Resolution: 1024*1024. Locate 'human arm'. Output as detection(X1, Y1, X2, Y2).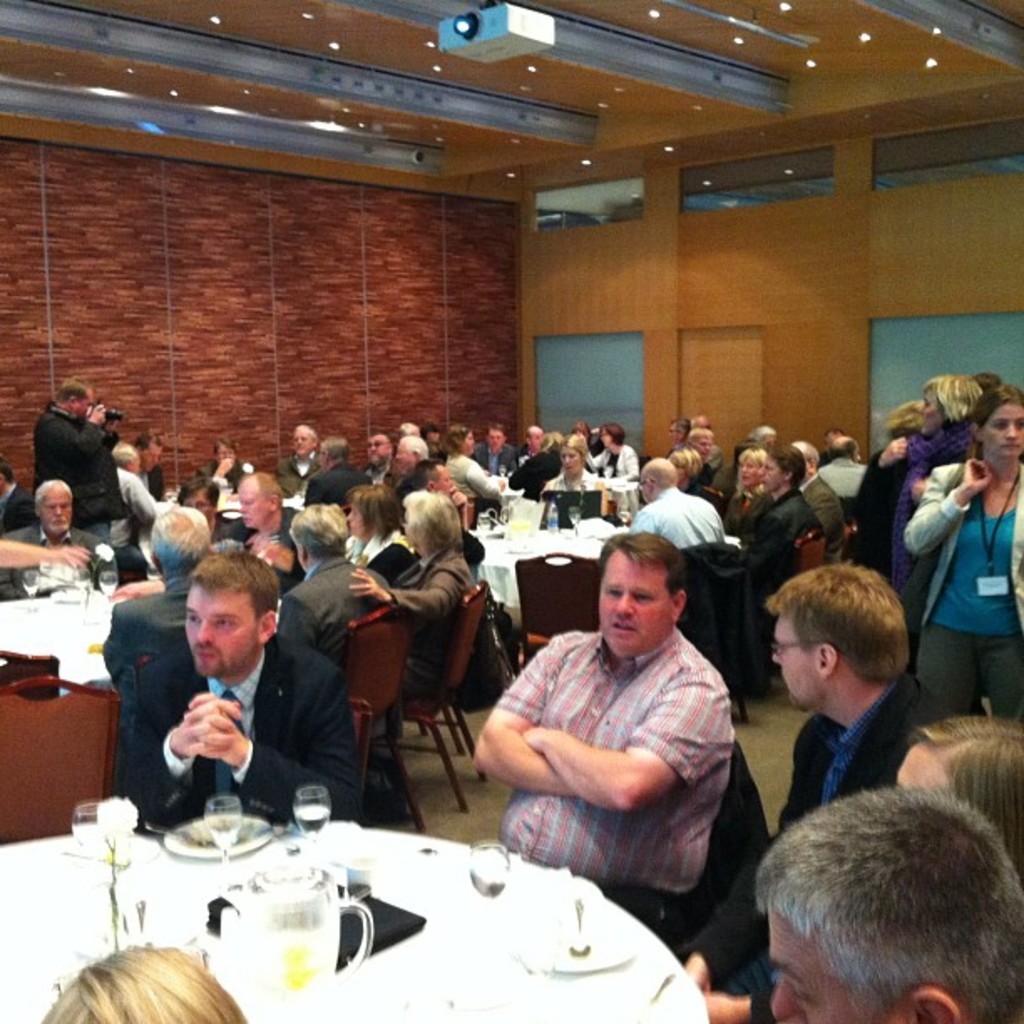
detection(704, 989, 780, 1021).
